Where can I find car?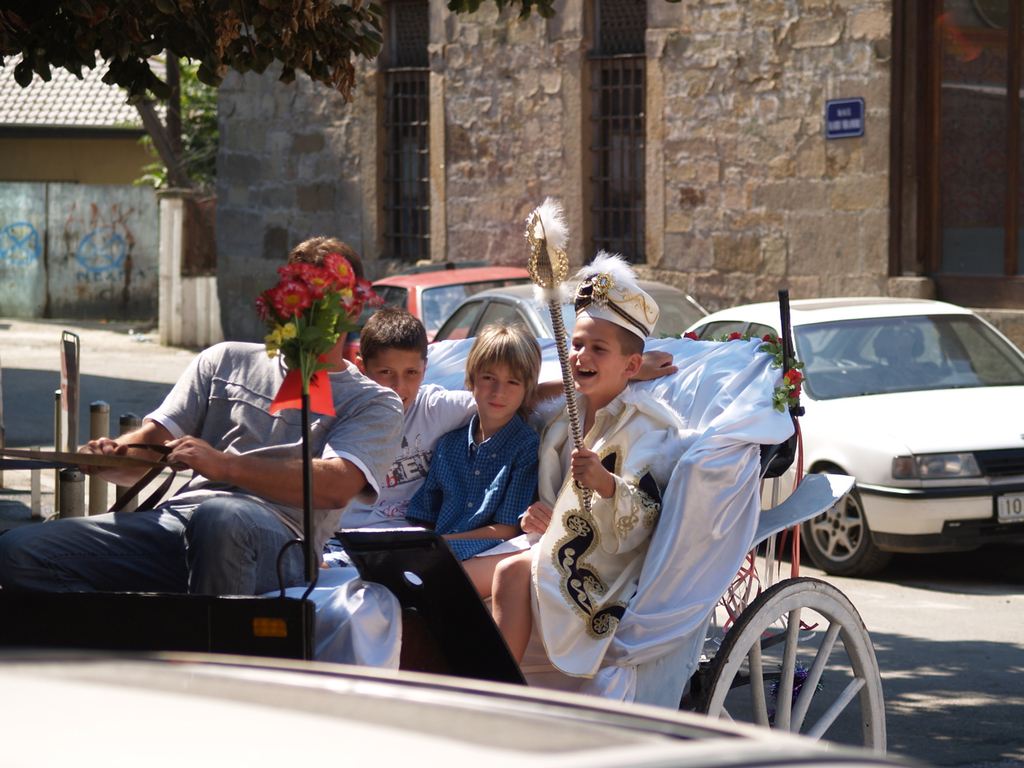
You can find it at {"x1": 750, "y1": 306, "x2": 1018, "y2": 587}.
